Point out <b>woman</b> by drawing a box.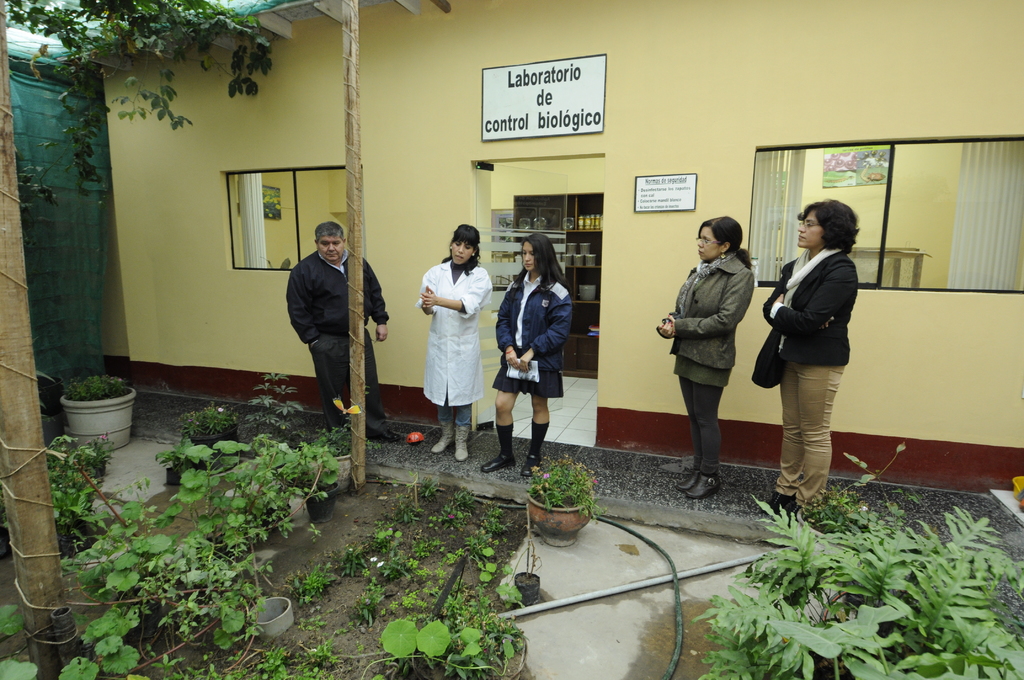
box(759, 198, 861, 524).
